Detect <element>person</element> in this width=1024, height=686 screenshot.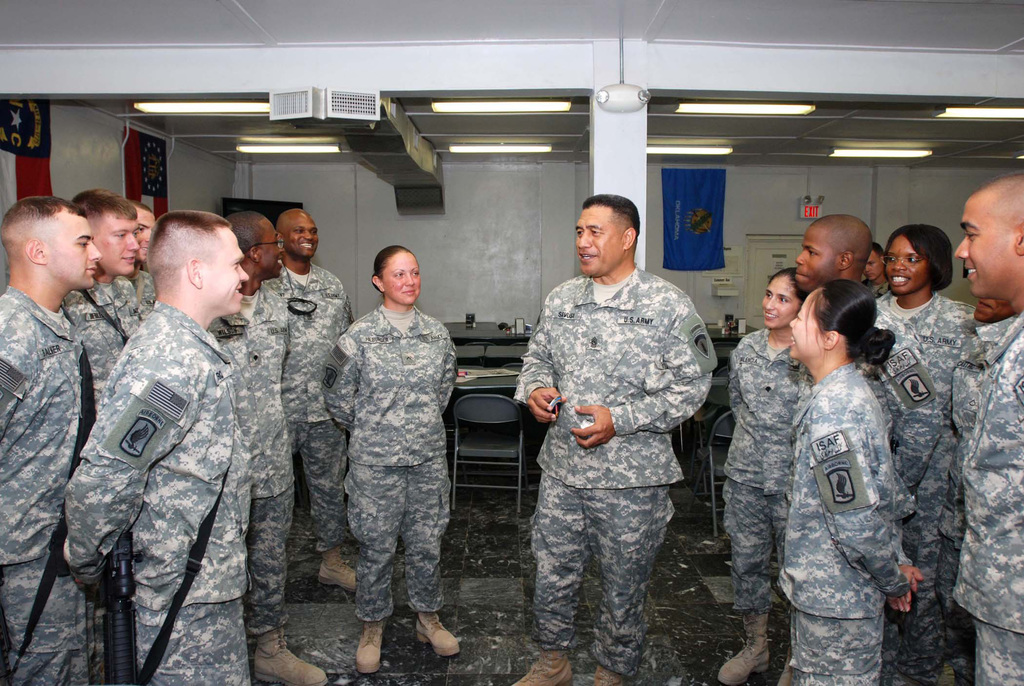
Detection: {"x1": 513, "y1": 196, "x2": 721, "y2": 685}.
